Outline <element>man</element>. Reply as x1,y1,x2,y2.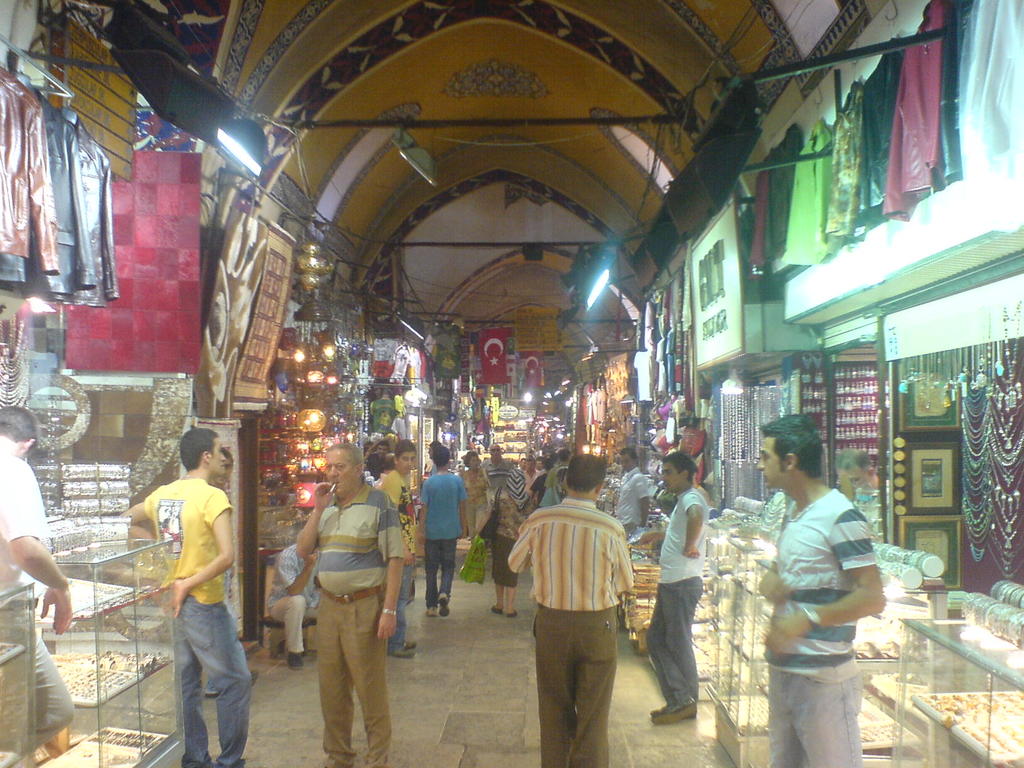
633,452,716,725.
